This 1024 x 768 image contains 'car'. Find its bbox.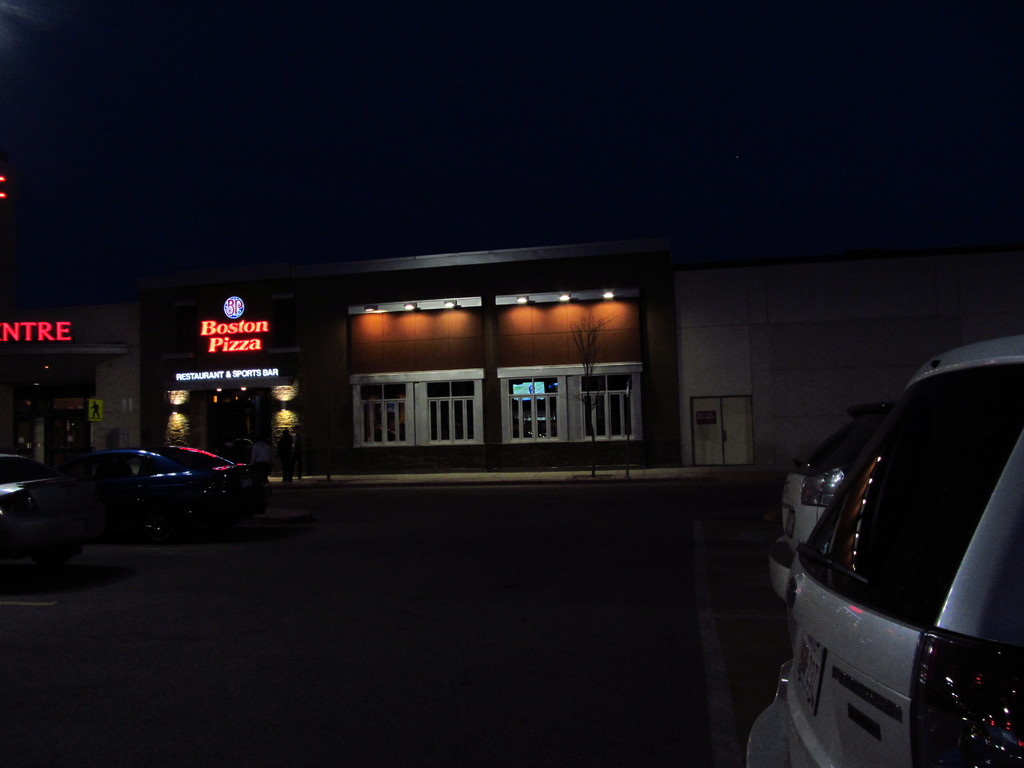
0:452:80:559.
